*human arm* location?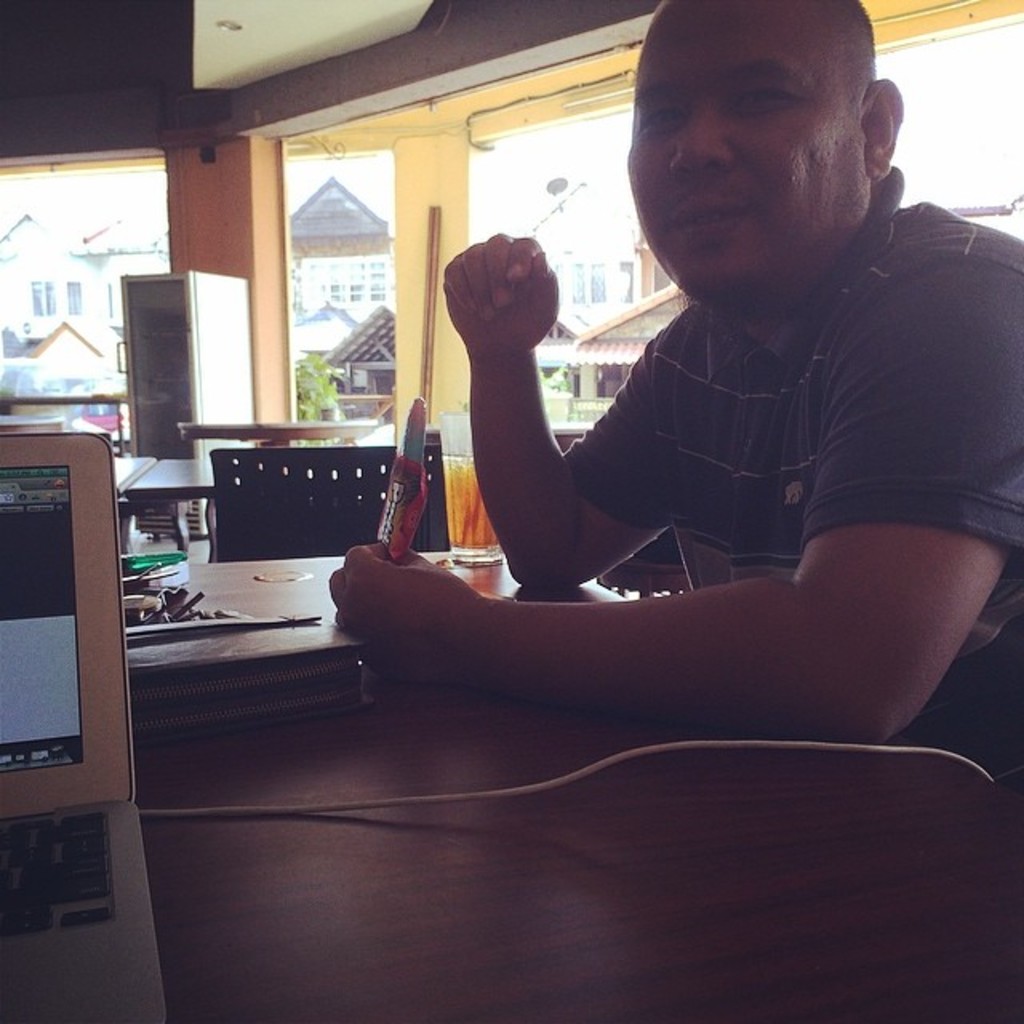
322:246:1022:738
